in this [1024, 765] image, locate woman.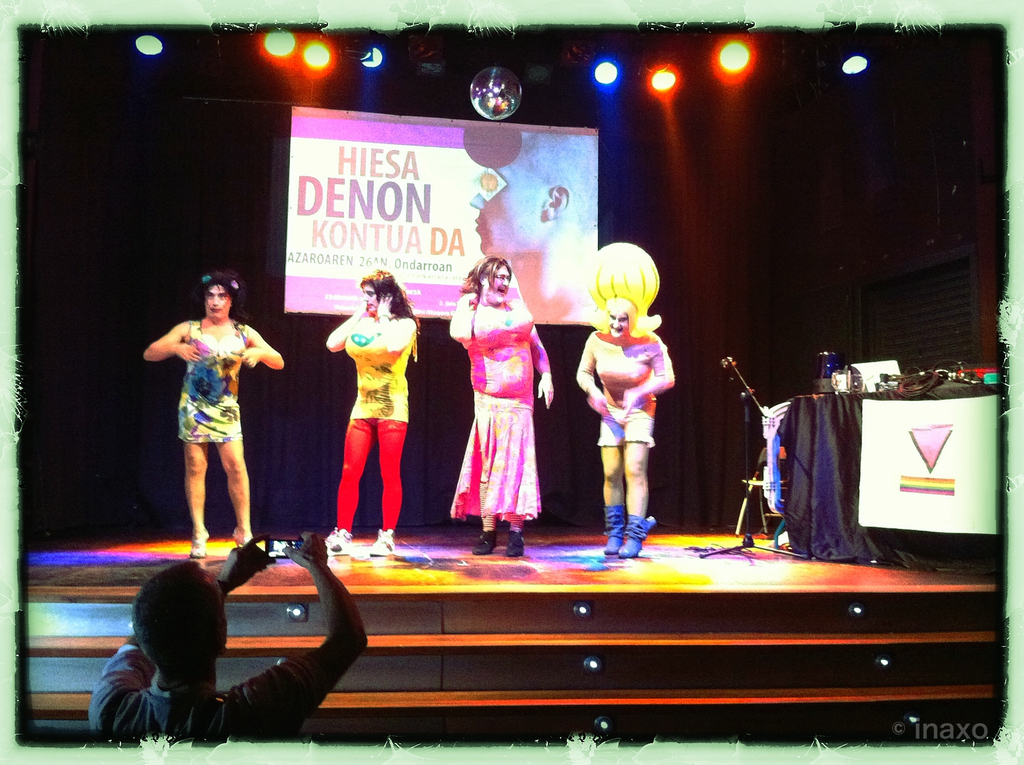
Bounding box: <box>447,254,549,533</box>.
